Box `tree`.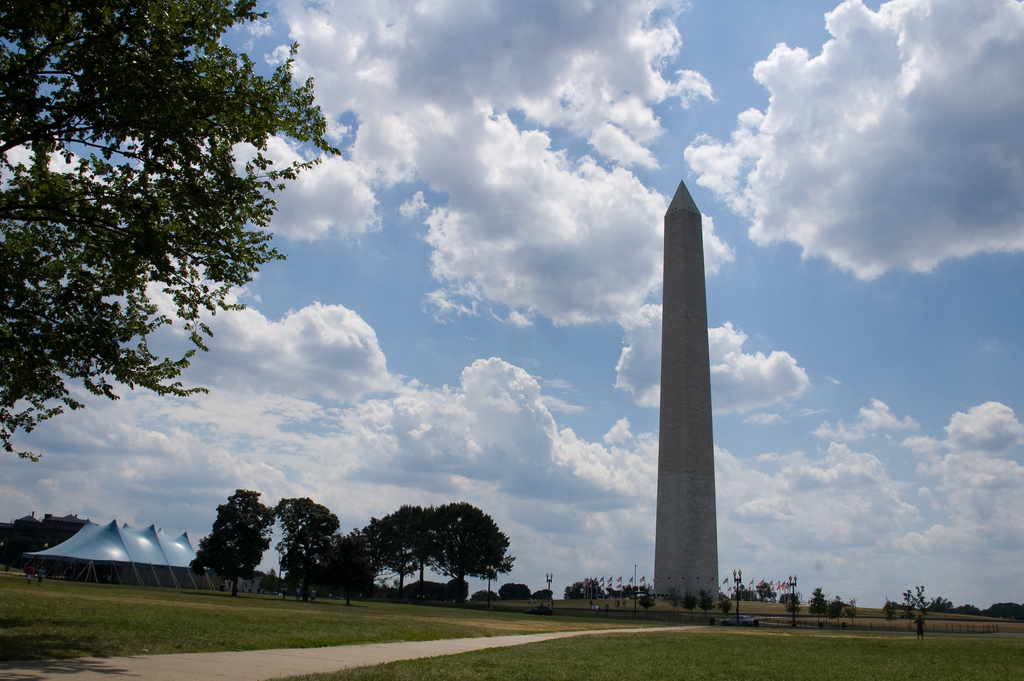
<region>356, 501, 422, 602</region>.
